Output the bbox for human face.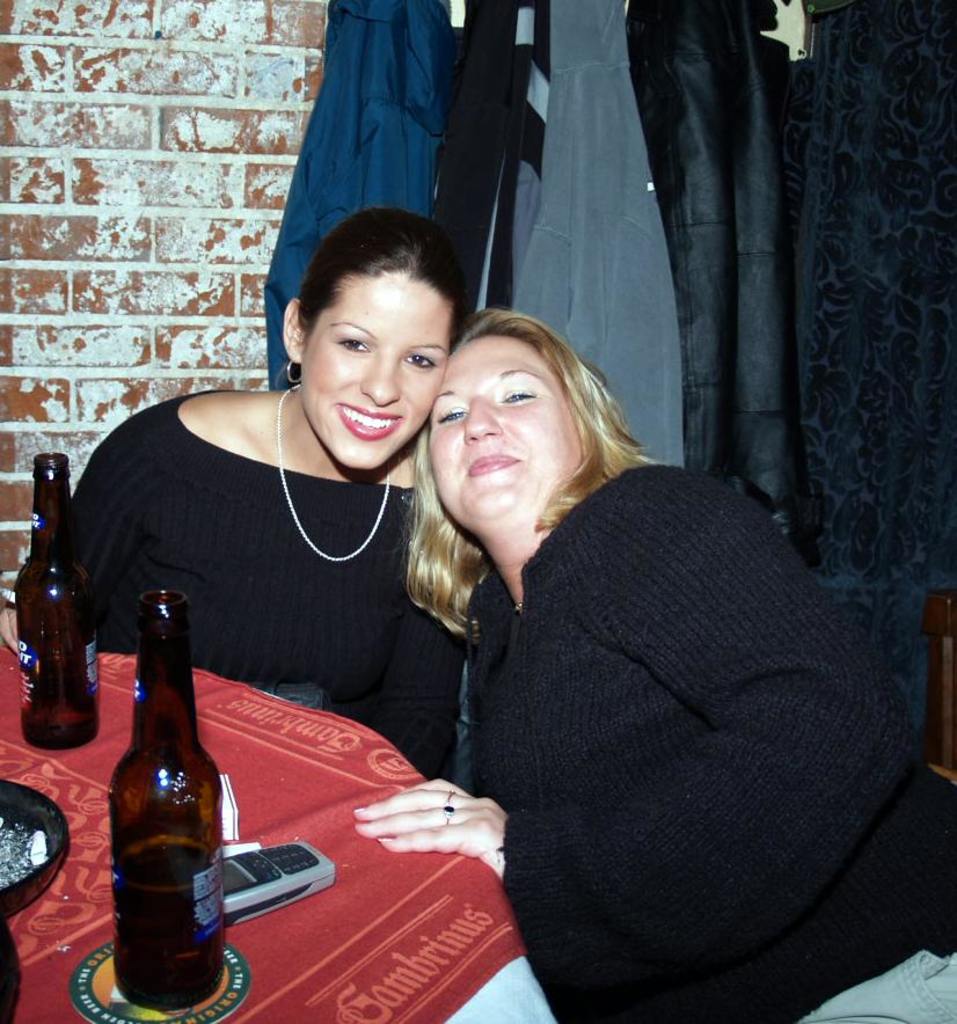
[422,341,586,532].
